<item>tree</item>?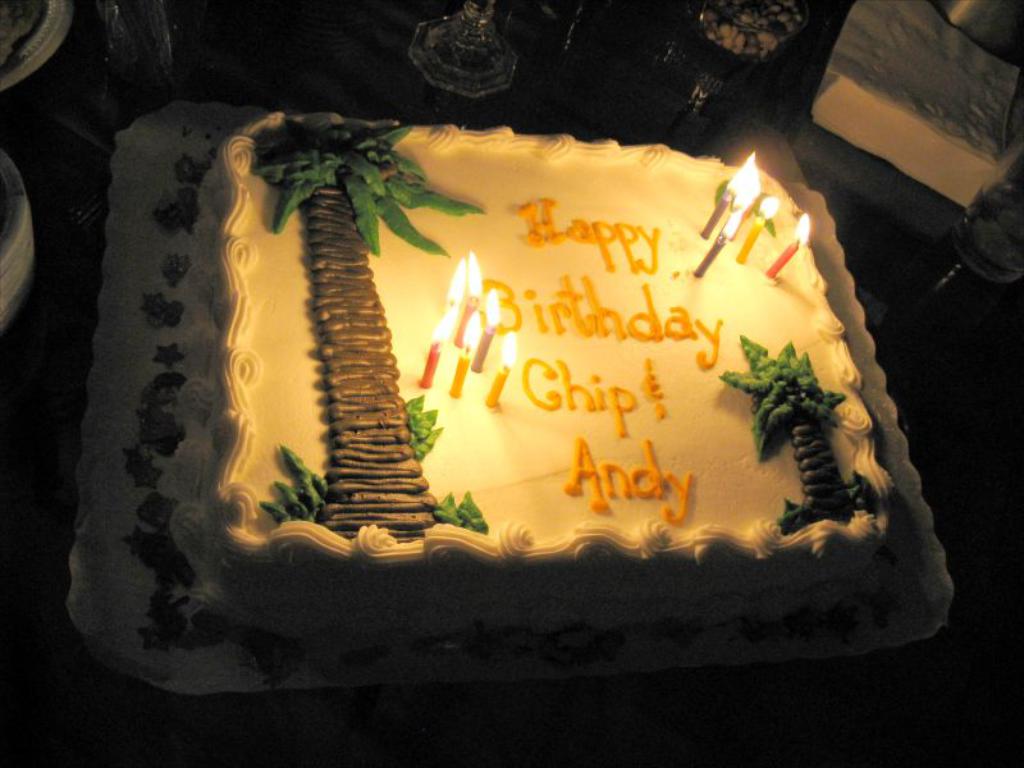
[248, 114, 483, 538]
